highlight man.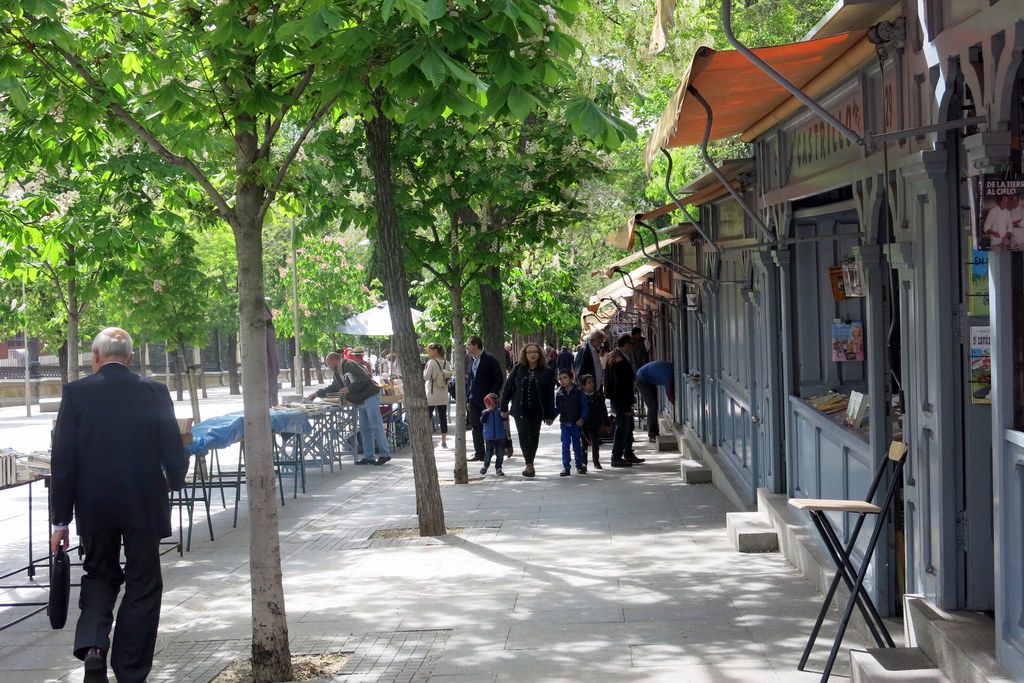
Highlighted region: rect(553, 341, 578, 375).
